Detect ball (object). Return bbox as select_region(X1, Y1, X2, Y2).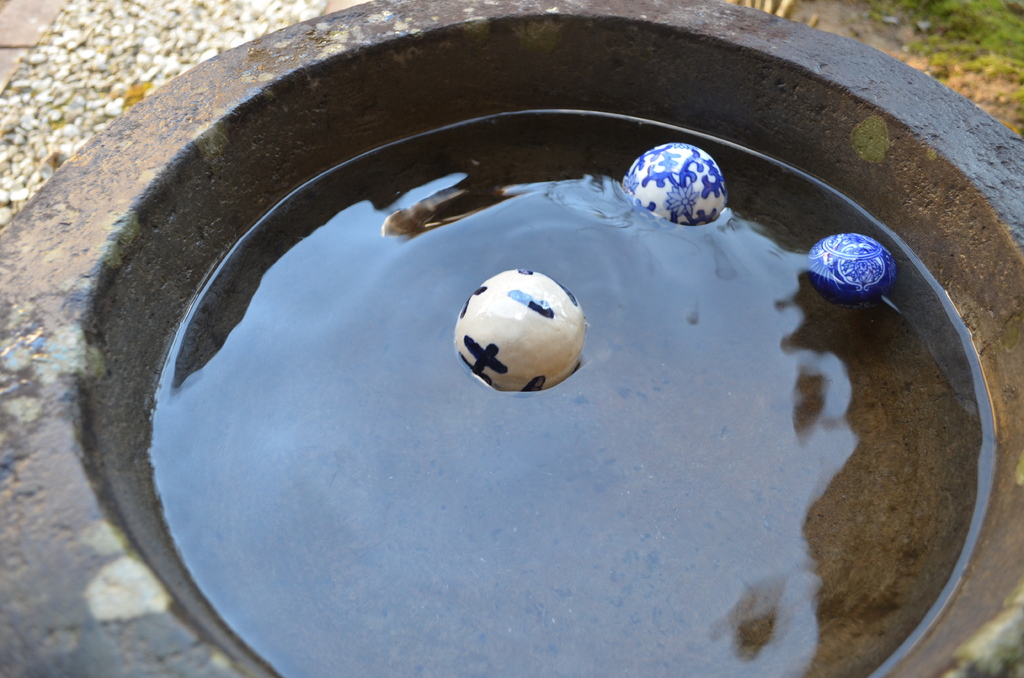
select_region(625, 143, 722, 223).
